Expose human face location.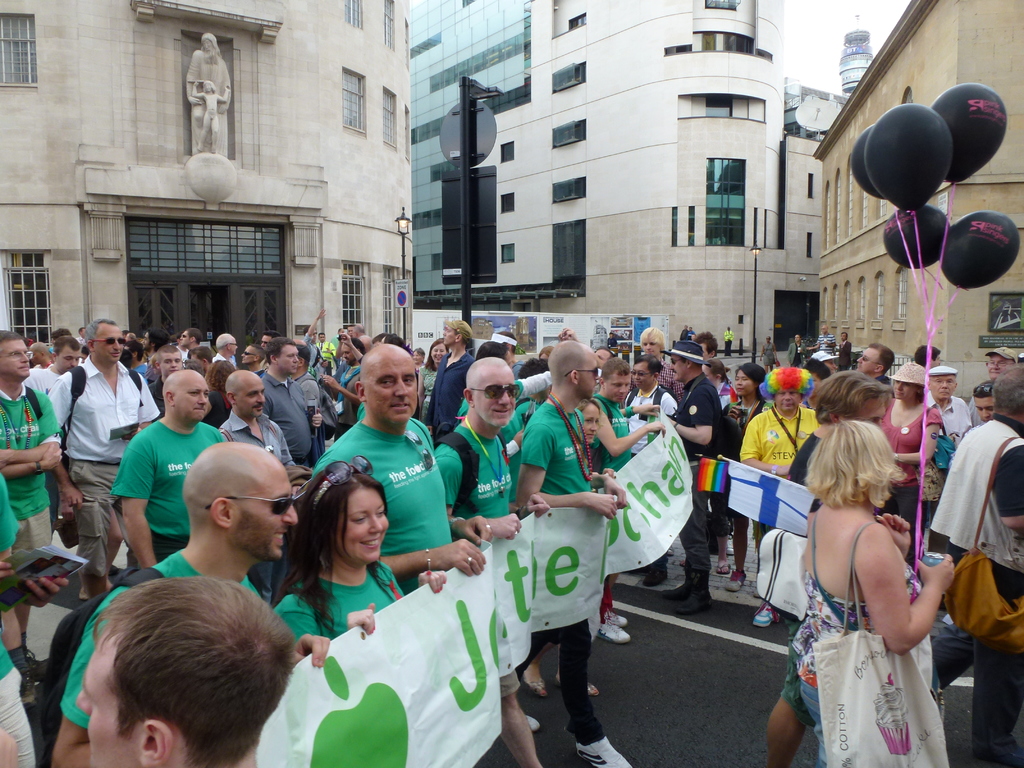
Exposed at 820, 326, 825, 337.
